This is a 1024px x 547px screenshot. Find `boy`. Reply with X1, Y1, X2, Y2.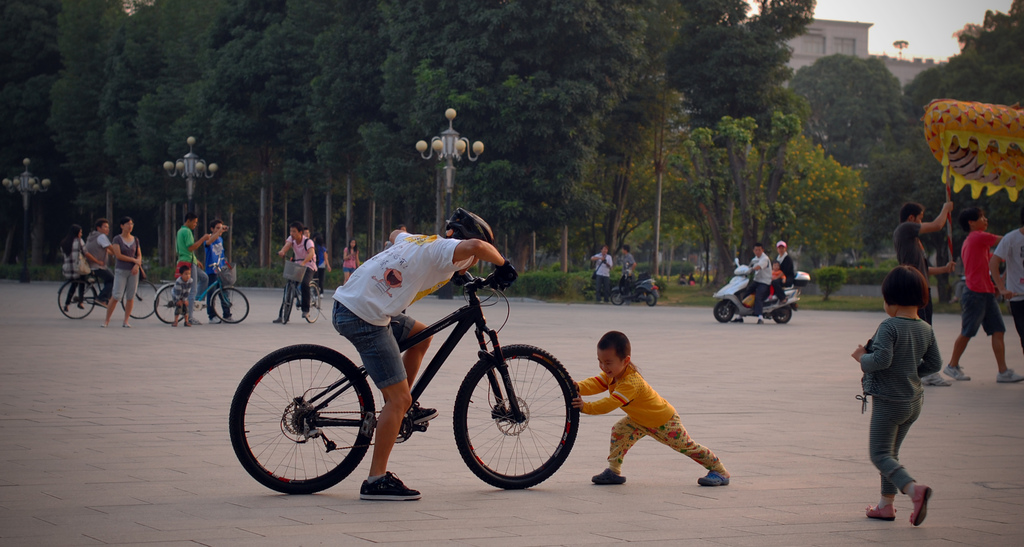
617, 242, 634, 278.
